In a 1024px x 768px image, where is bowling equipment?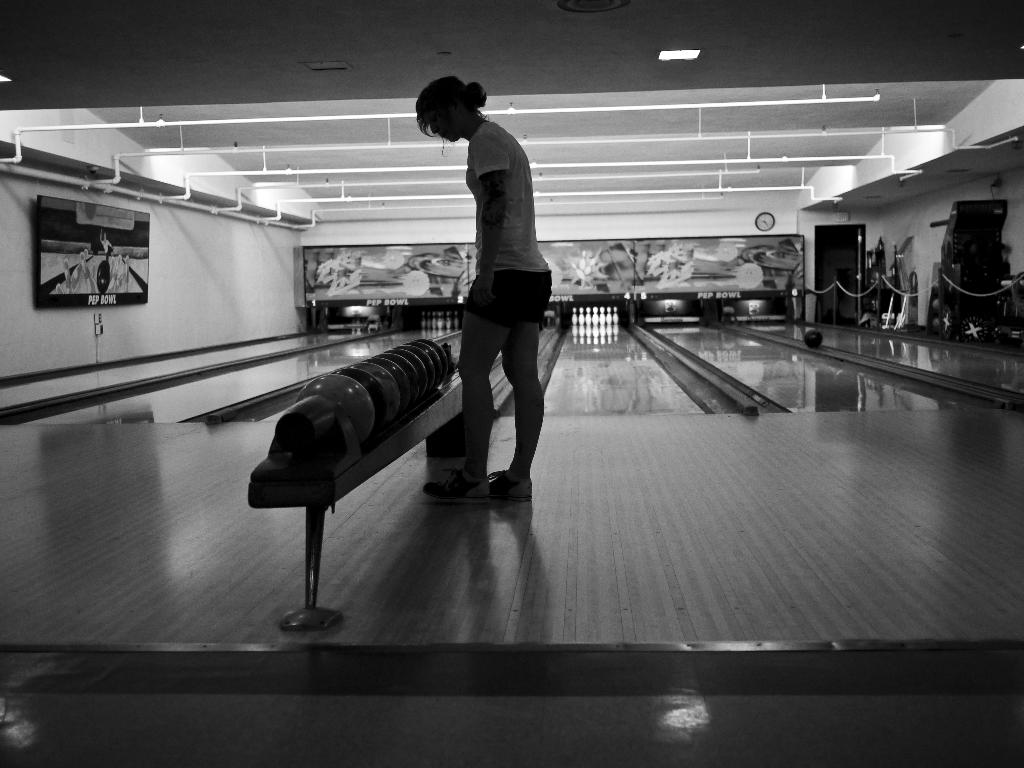
{"left": 803, "top": 330, "right": 826, "bottom": 348}.
